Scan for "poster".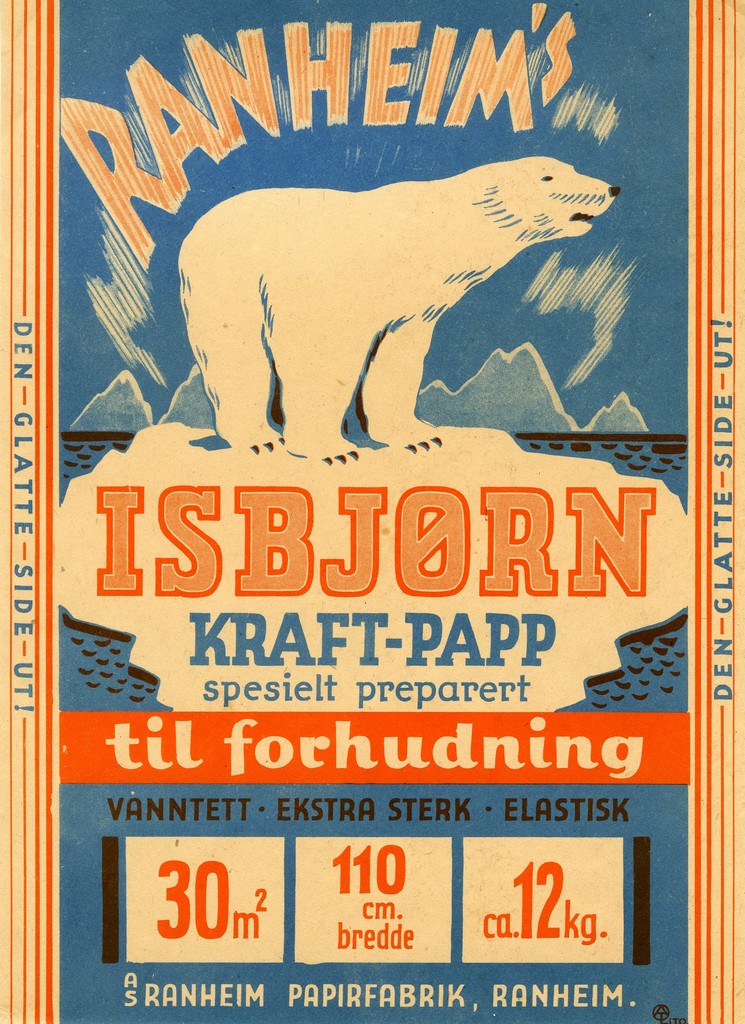
Scan result: [1,0,744,1023].
